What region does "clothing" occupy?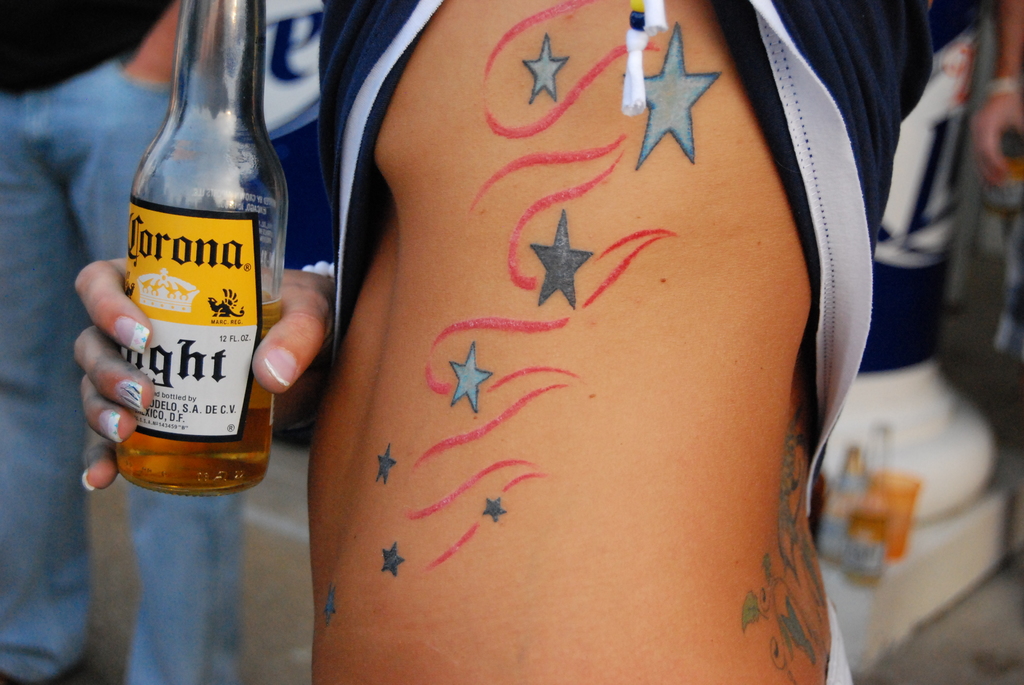
(303, 0, 993, 517).
